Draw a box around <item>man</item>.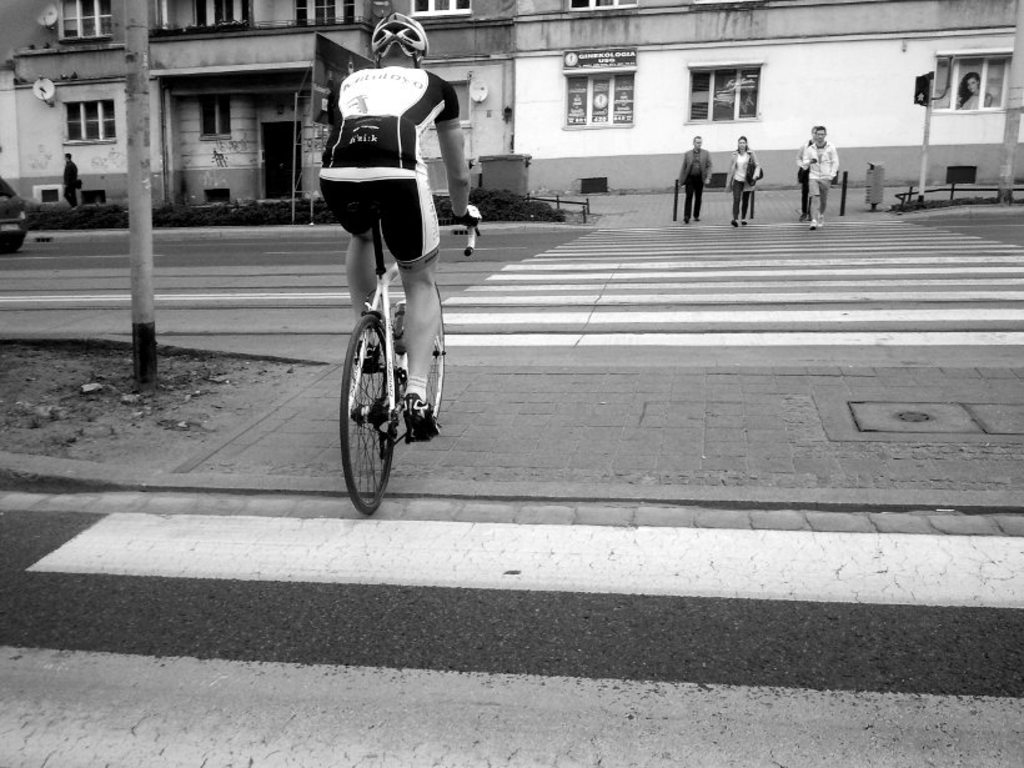
325 14 473 450.
